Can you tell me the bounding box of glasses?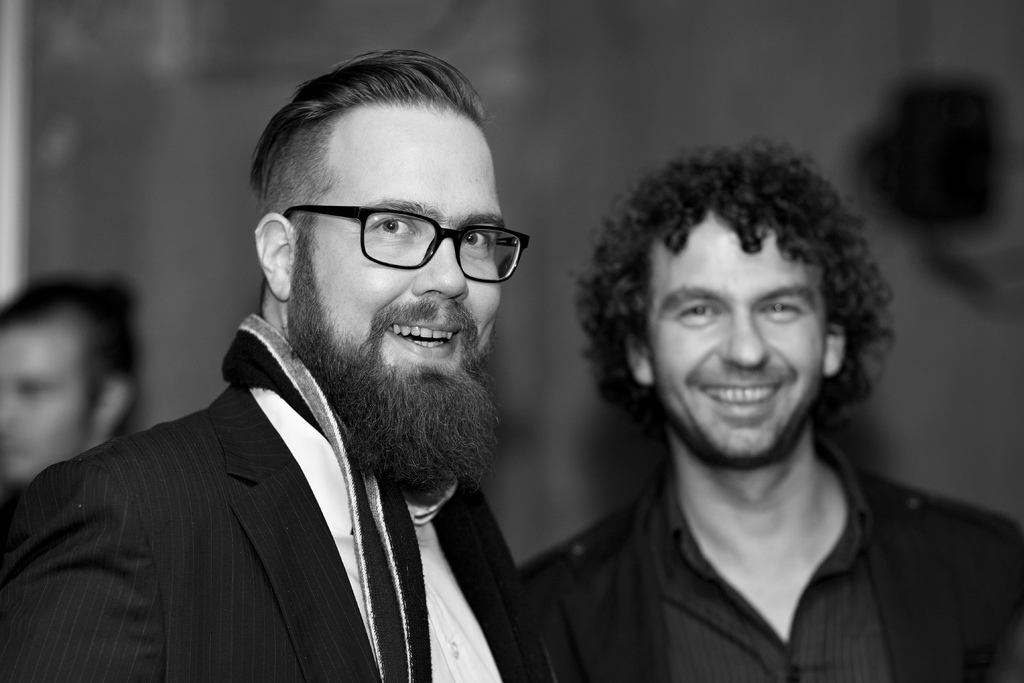
287 212 555 282.
